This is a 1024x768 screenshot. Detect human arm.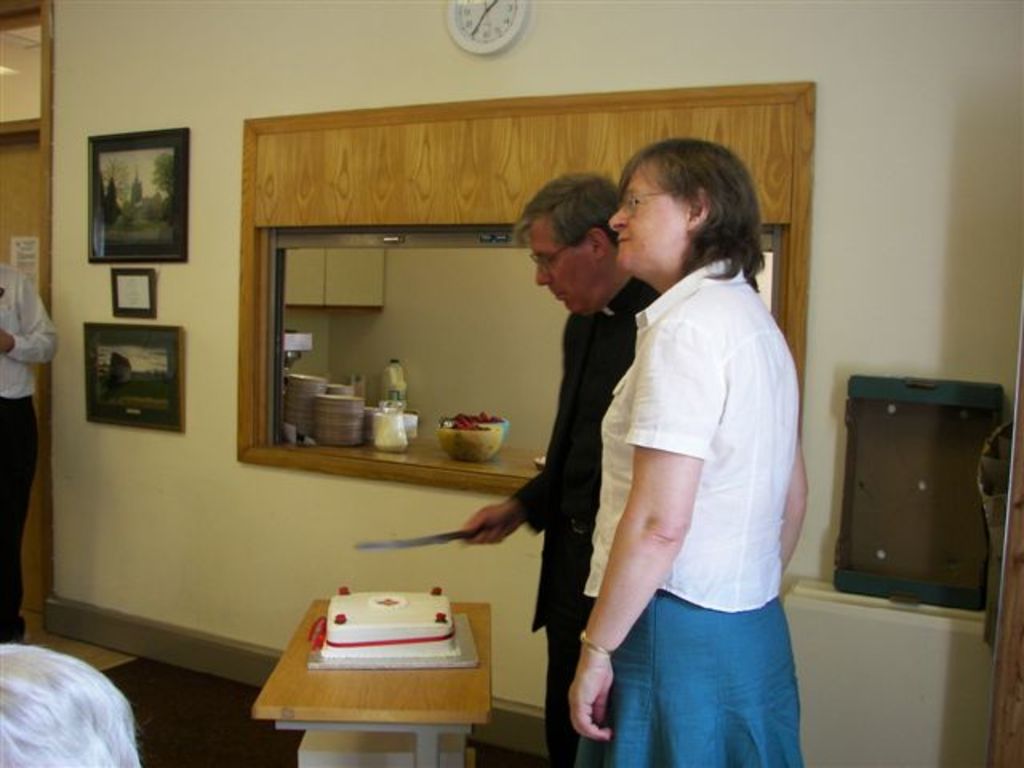
box=[589, 374, 723, 675].
